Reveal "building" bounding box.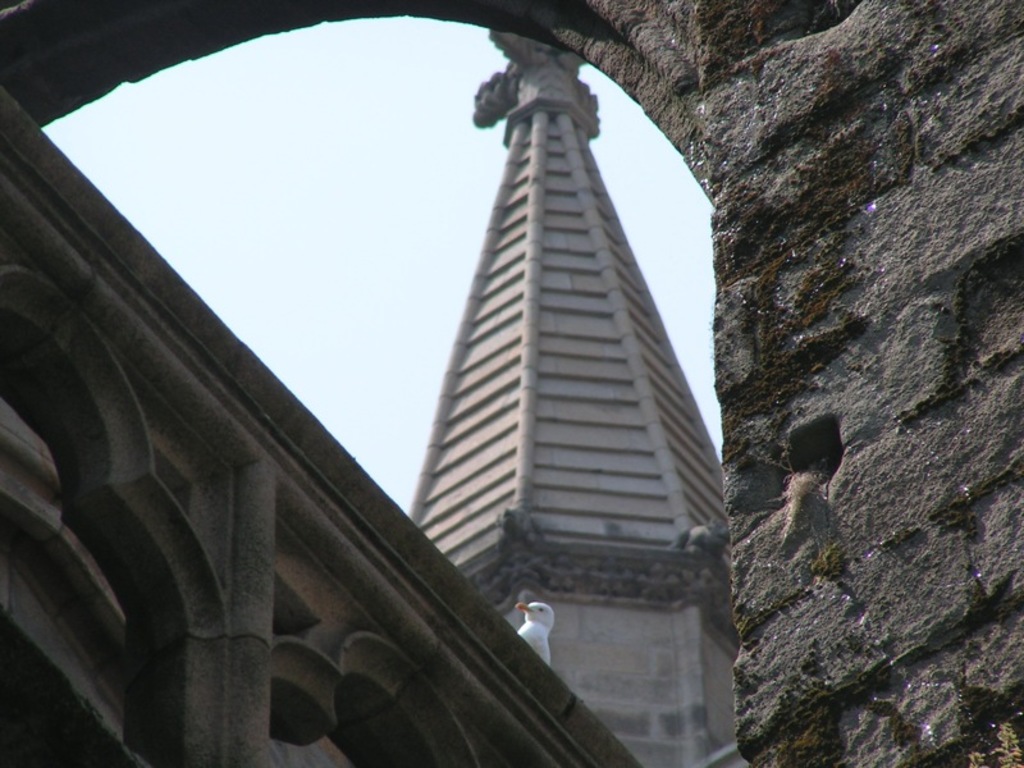
Revealed: box=[408, 22, 750, 767].
